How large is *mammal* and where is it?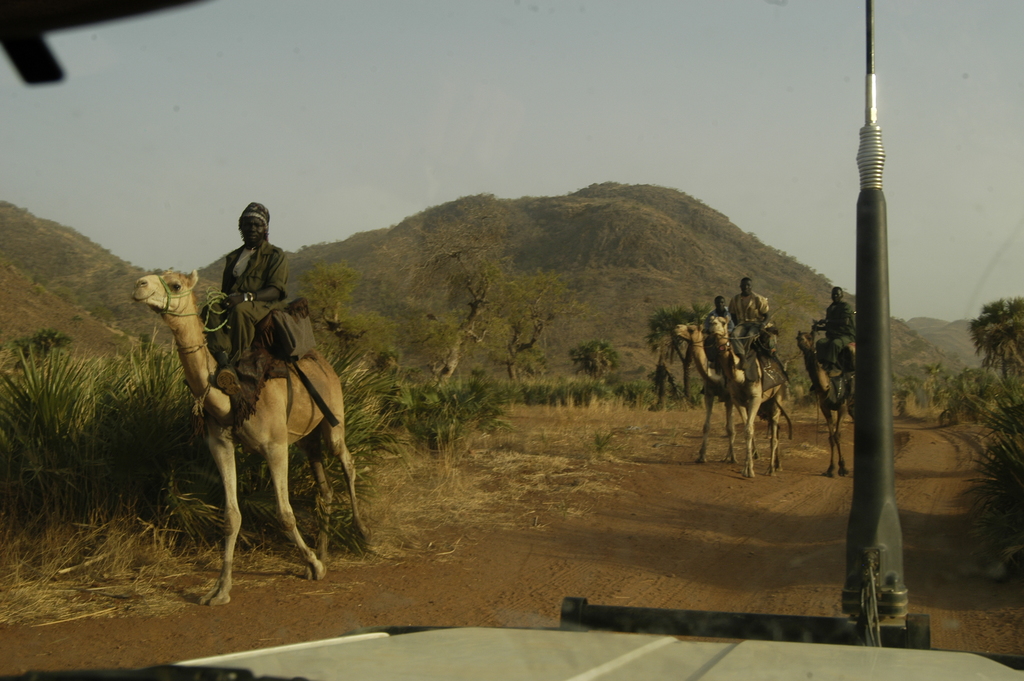
Bounding box: <bbox>701, 295, 728, 337</bbox>.
